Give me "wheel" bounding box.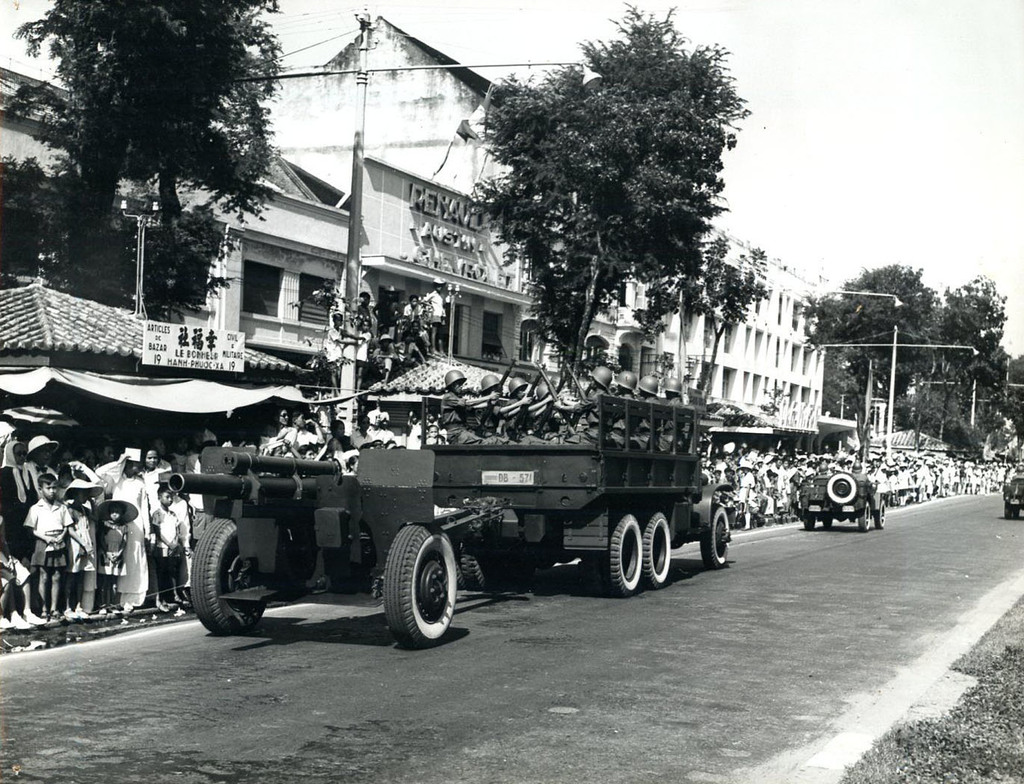
823:514:833:531.
